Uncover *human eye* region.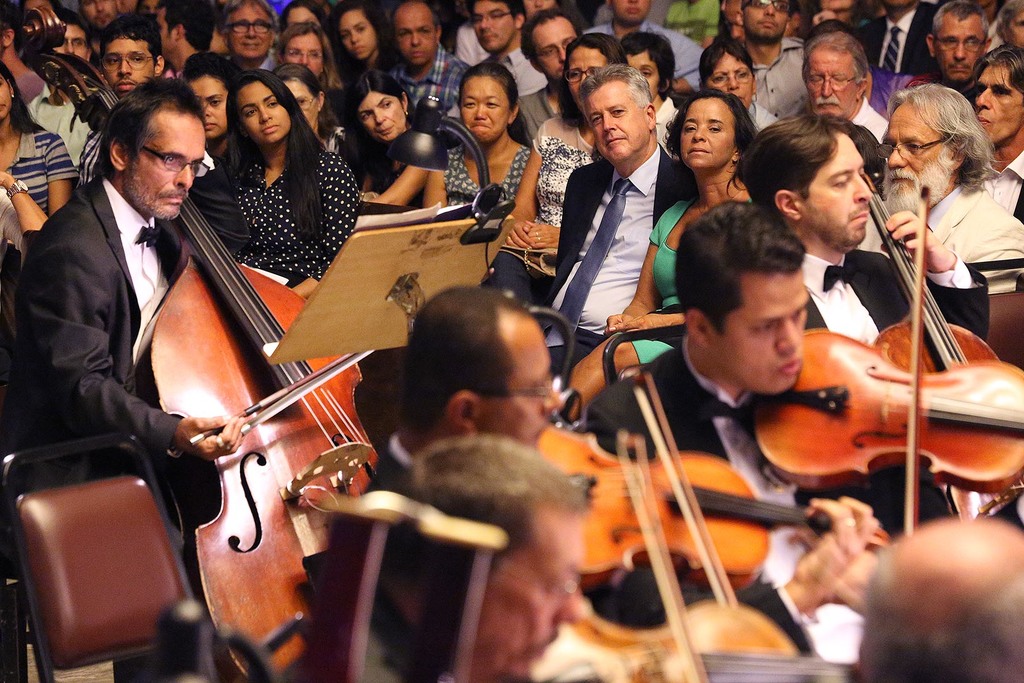
Uncovered: pyautogui.locateOnScreen(472, 13, 483, 23).
